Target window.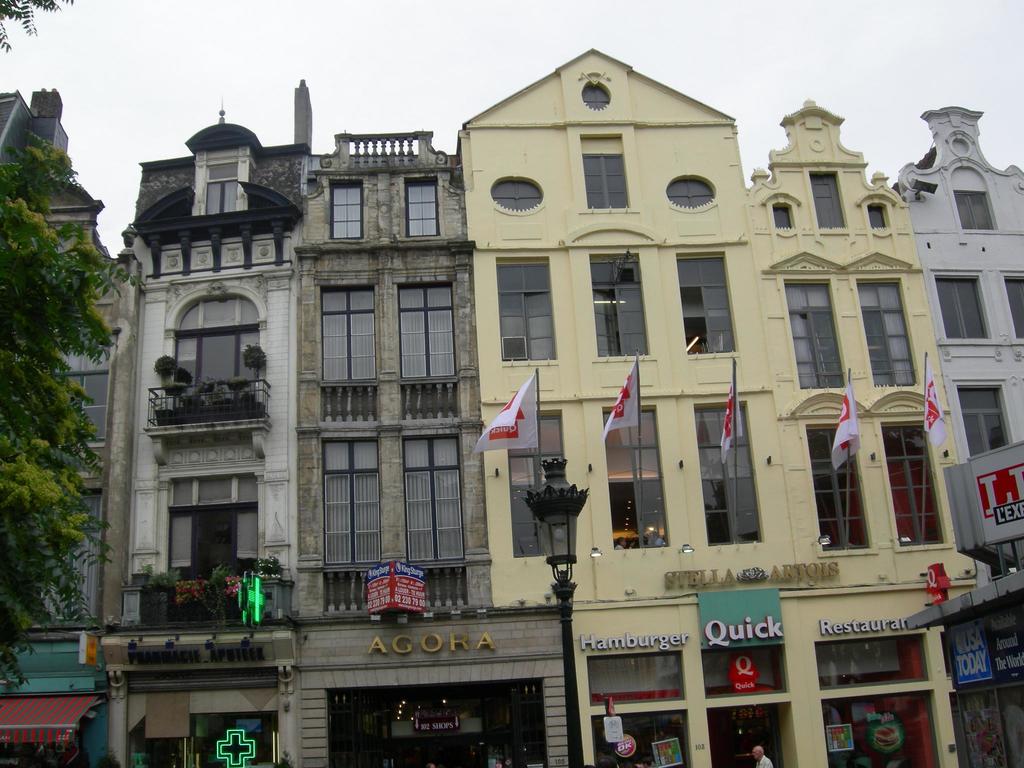
Target region: (692,402,763,537).
